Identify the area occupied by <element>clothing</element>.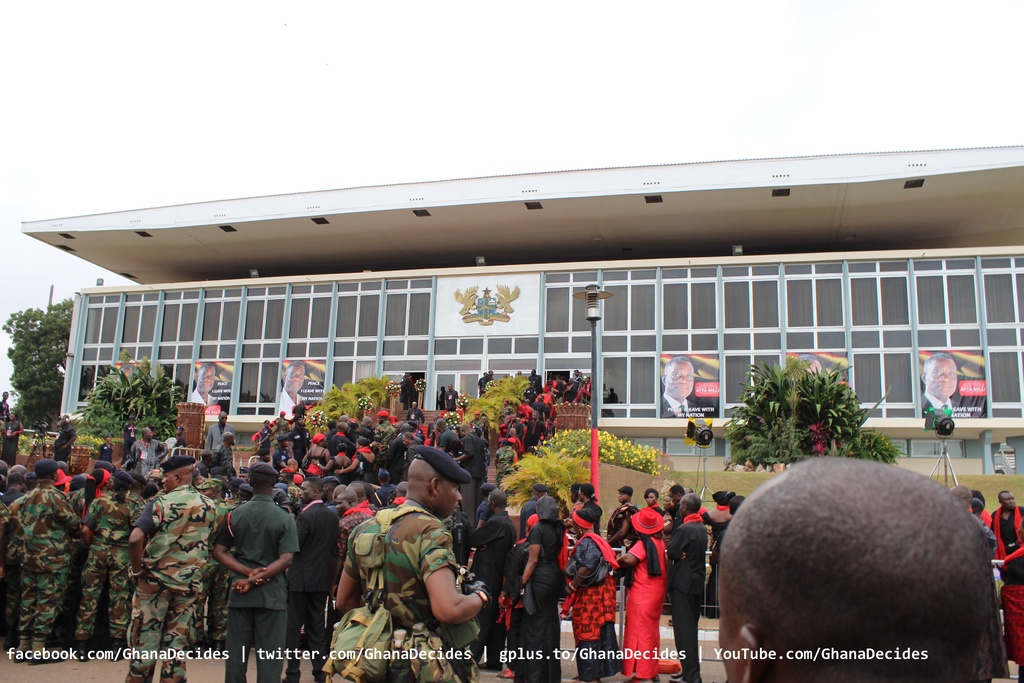
Area: (289, 425, 314, 463).
